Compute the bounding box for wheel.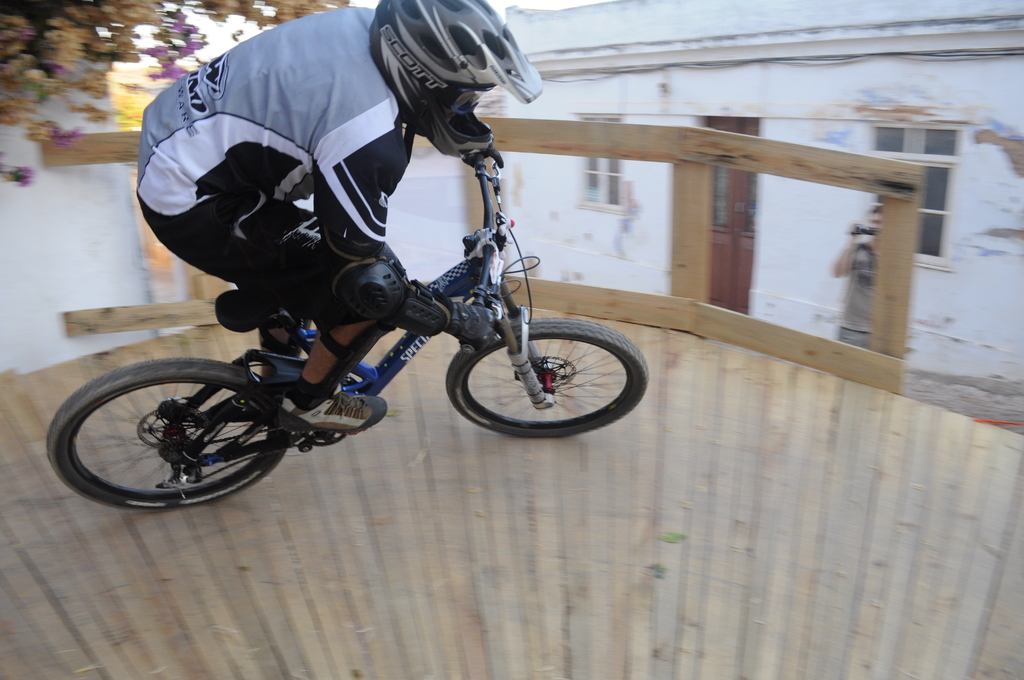
43 357 289 510.
